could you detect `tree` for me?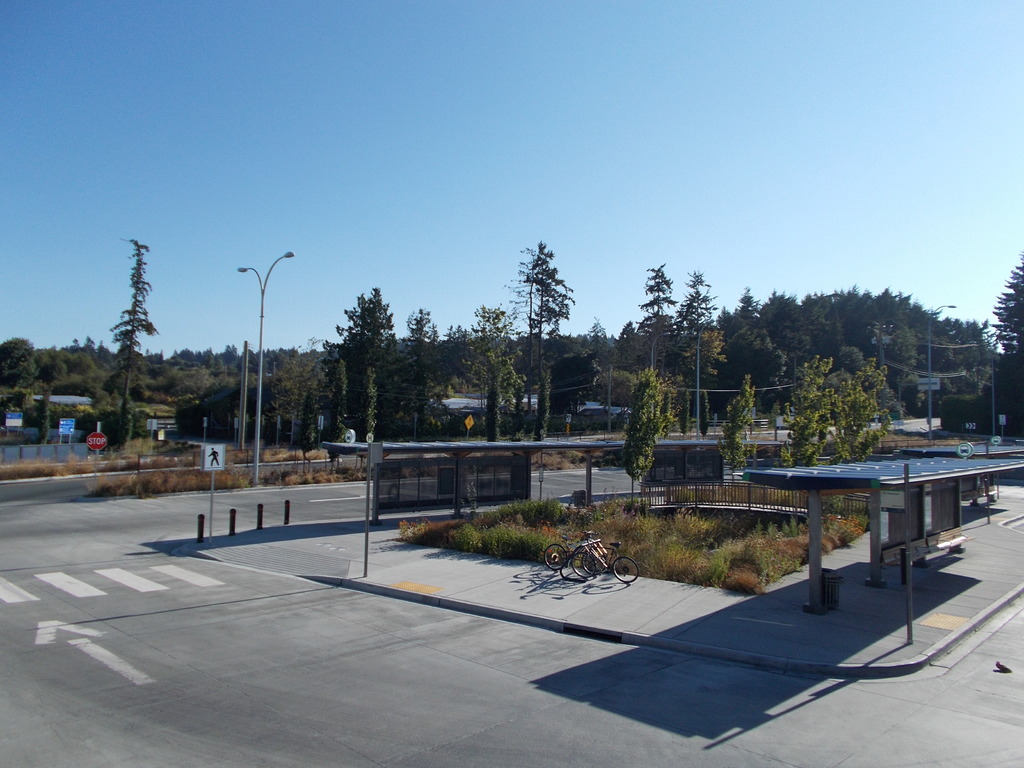
Detection result: (505, 234, 584, 355).
